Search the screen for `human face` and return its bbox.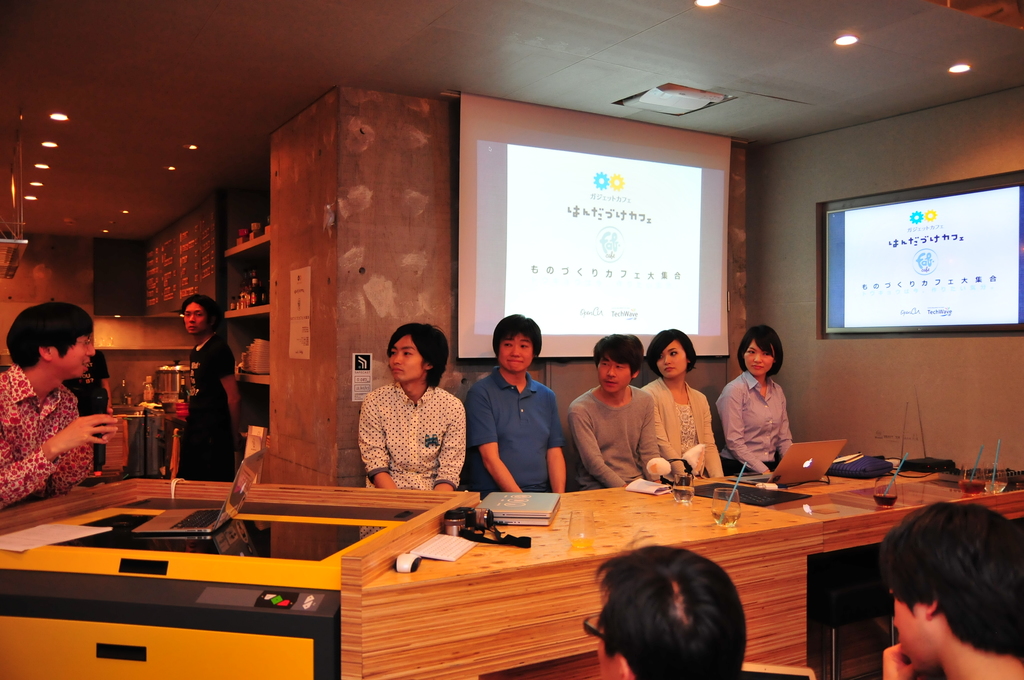
Found: box=[740, 339, 771, 376].
